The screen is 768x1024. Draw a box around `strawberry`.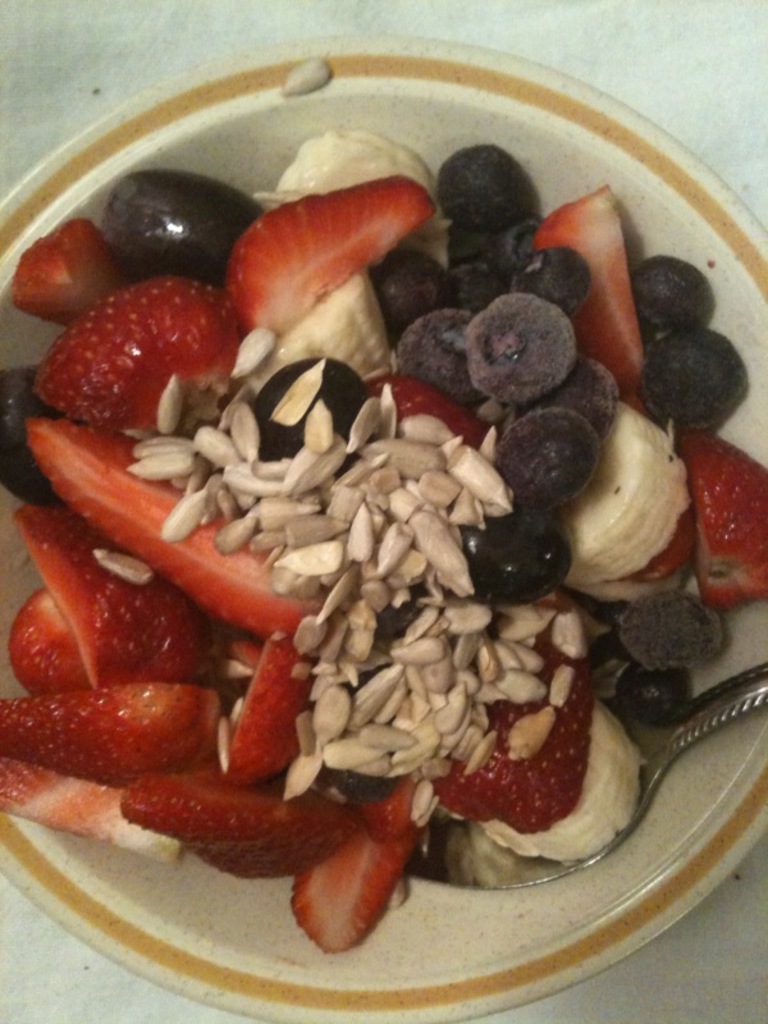
crop(230, 177, 435, 337).
